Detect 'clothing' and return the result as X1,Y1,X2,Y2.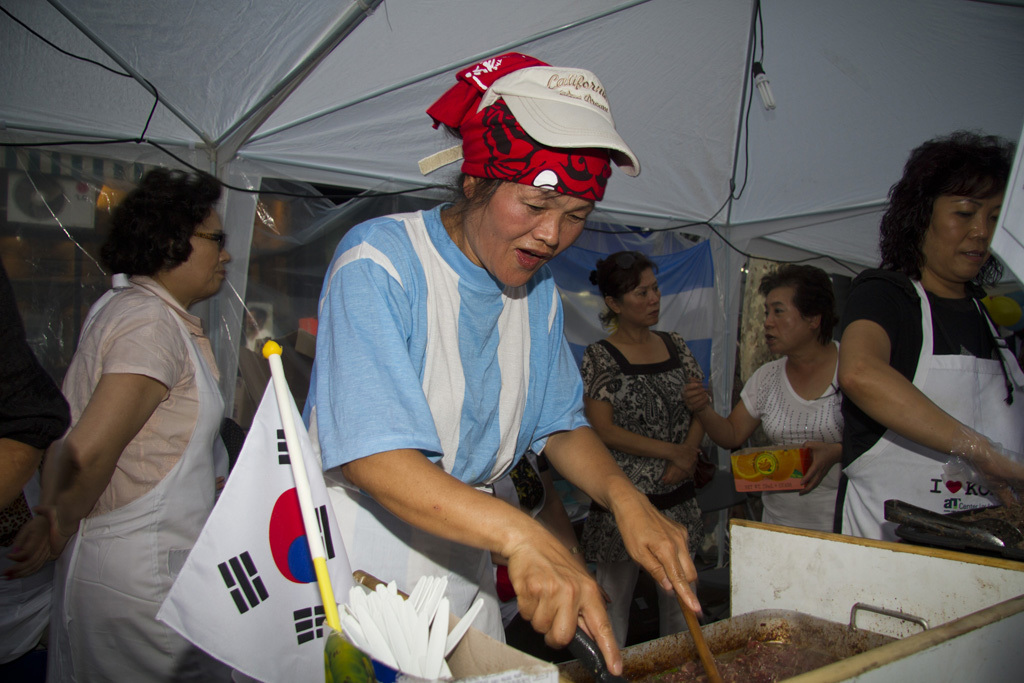
43,271,222,682.
